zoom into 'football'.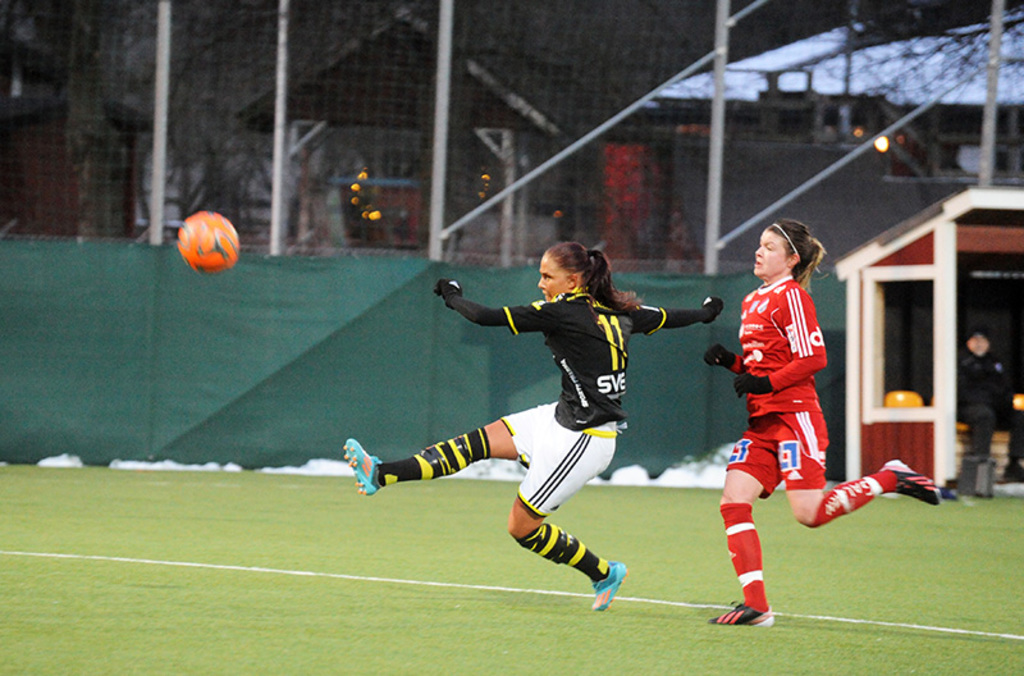
Zoom target: pyautogui.locateOnScreen(174, 207, 237, 274).
